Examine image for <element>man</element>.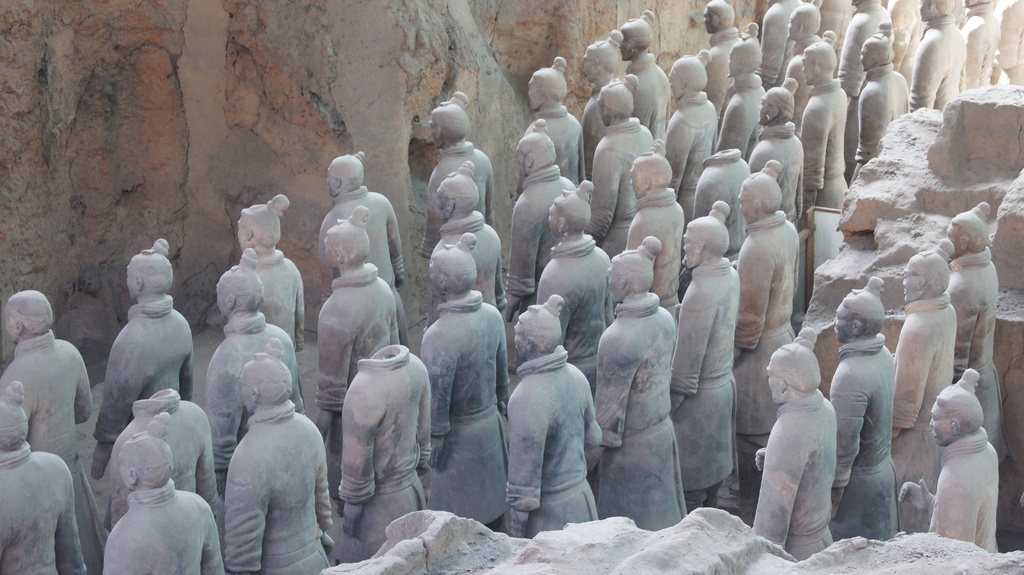
Examination result: (913,0,963,106).
